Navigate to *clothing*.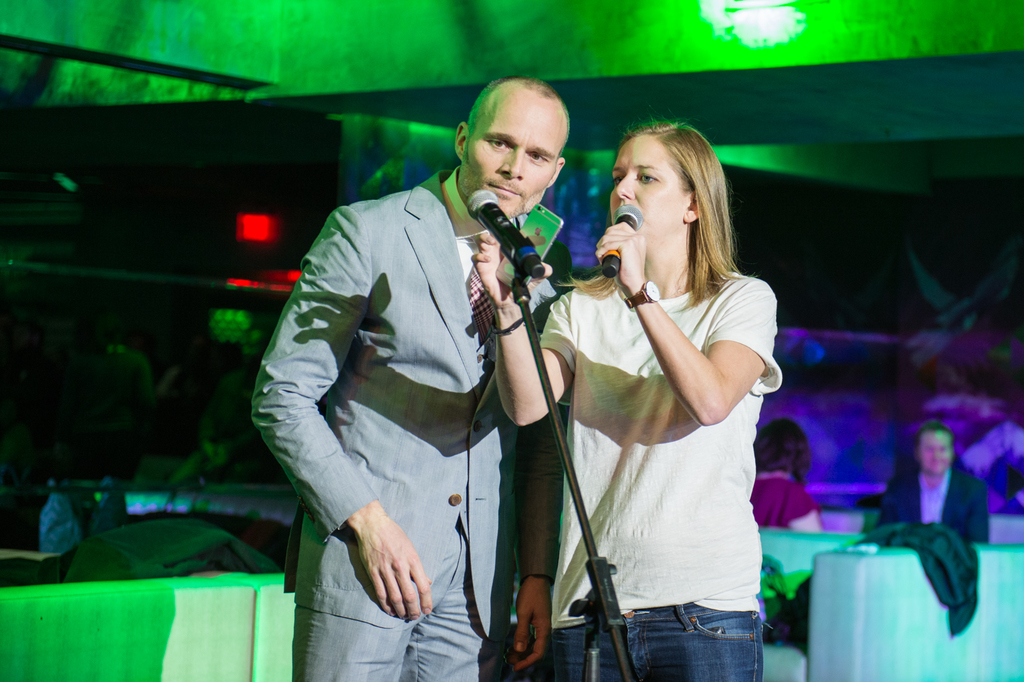
Navigation target: <region>749, 471, 824, 528</region>.
